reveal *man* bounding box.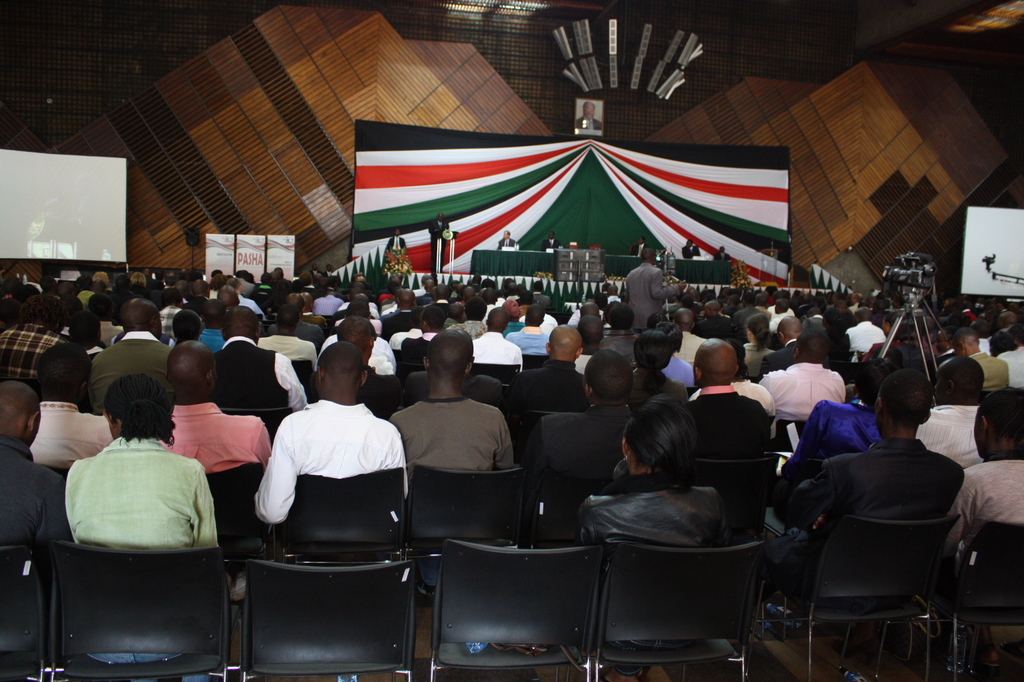
Revealed: detection(574, 101, 603, 129).
